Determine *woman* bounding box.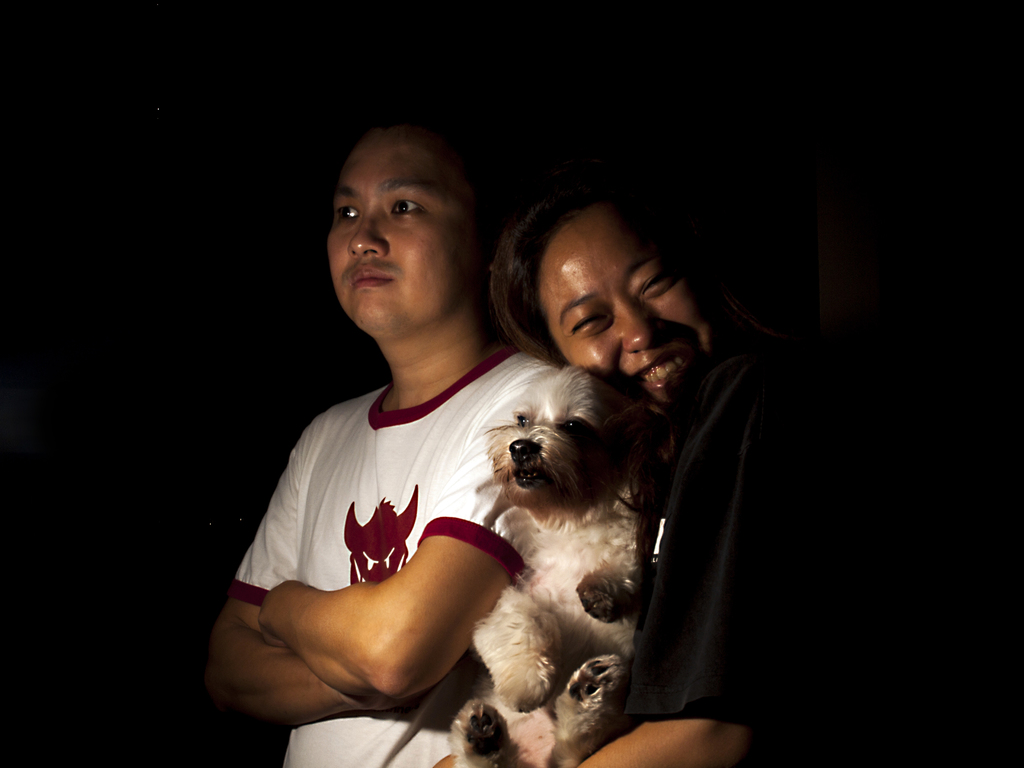
Determined: 429:161:1023:767.
